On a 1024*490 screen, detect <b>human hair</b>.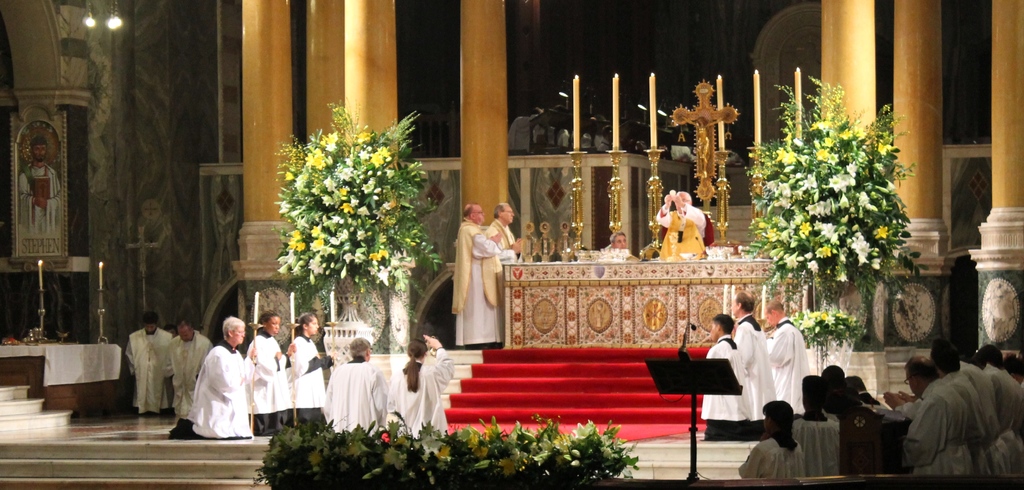
select_region(712, 311, 733, 335).
